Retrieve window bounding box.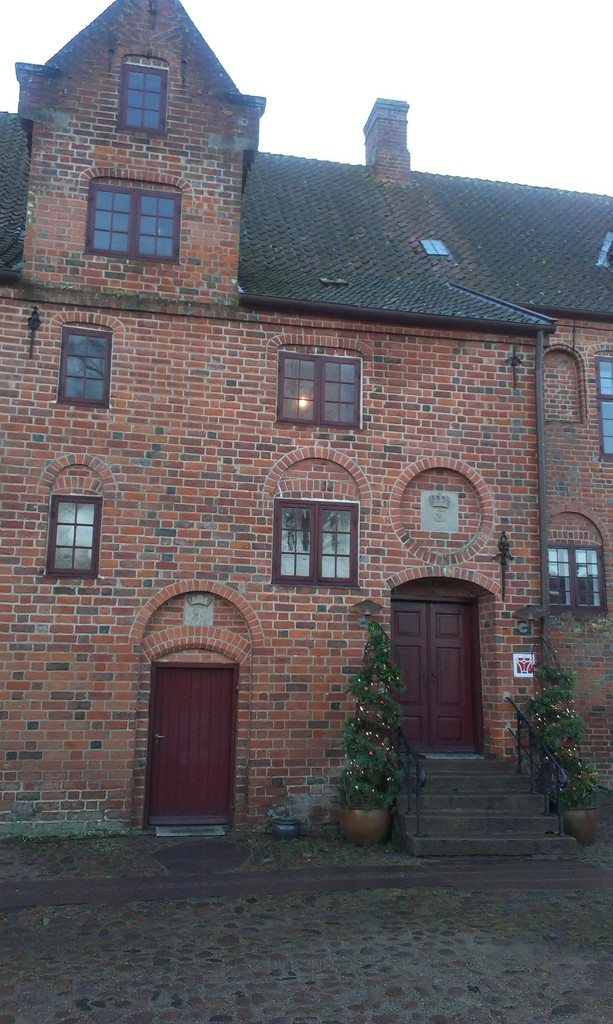
Bounding box: 117/63/170/134.
